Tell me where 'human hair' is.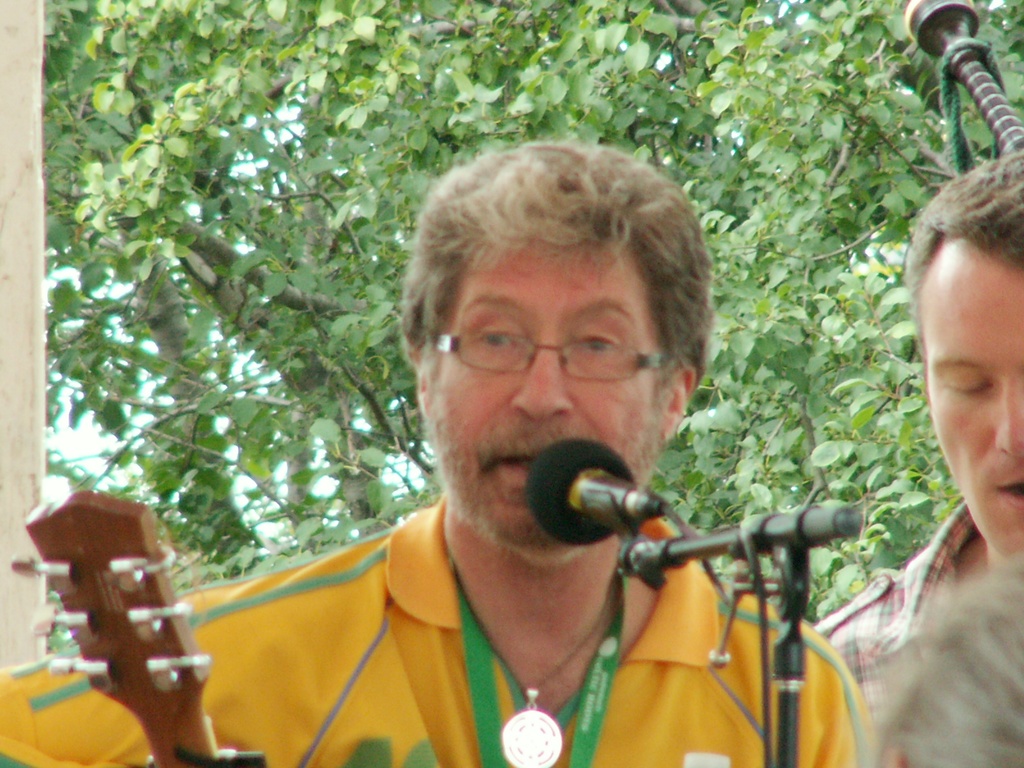
'human hair' is at {"left": 899, "top": 145, "right": 1023, "bottom": 393}.
